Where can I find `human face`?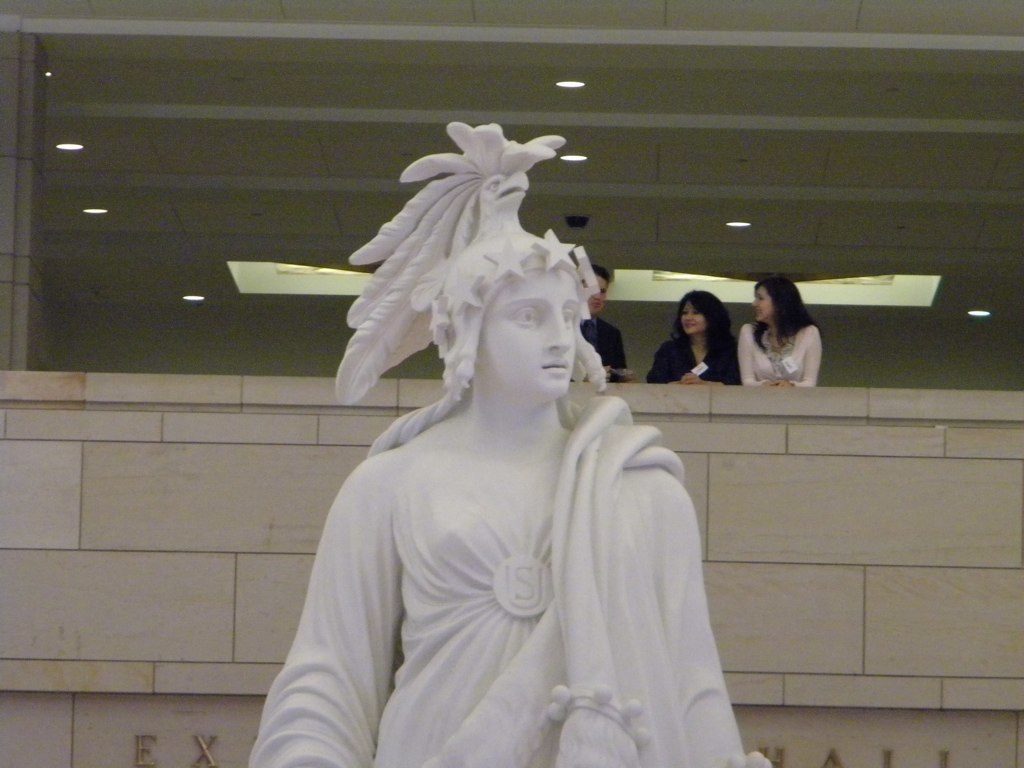
You can find it at BBox(749, 287, 775, 323).
